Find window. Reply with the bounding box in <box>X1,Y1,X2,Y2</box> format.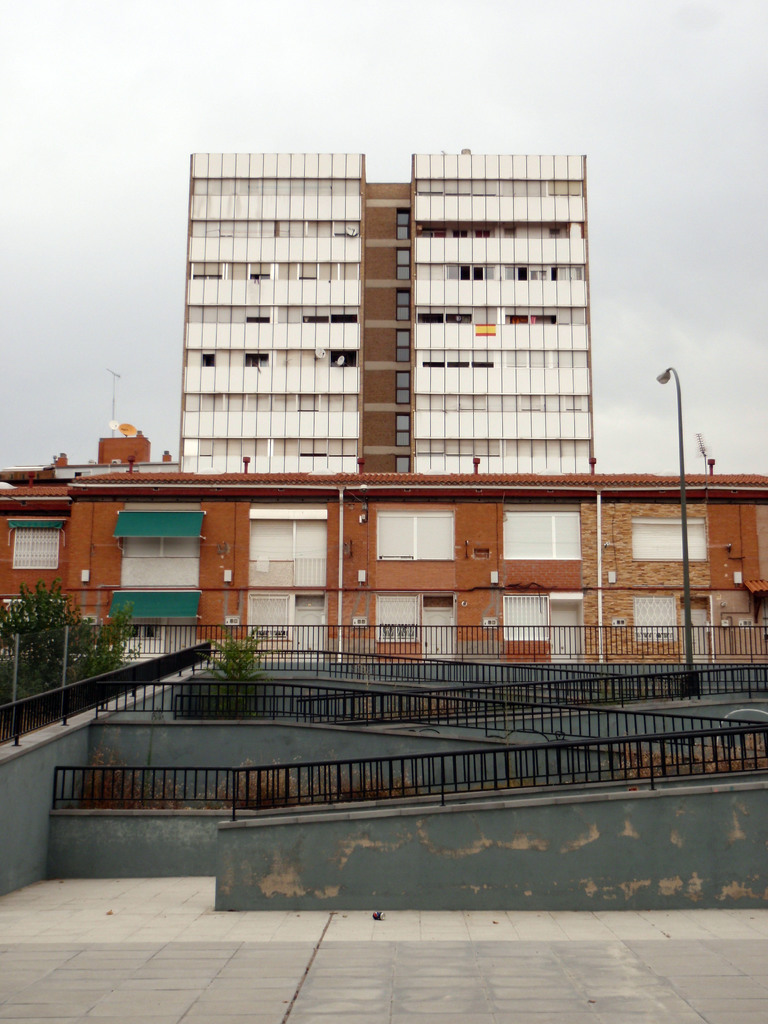
<box>373,508,454,564</box>.
